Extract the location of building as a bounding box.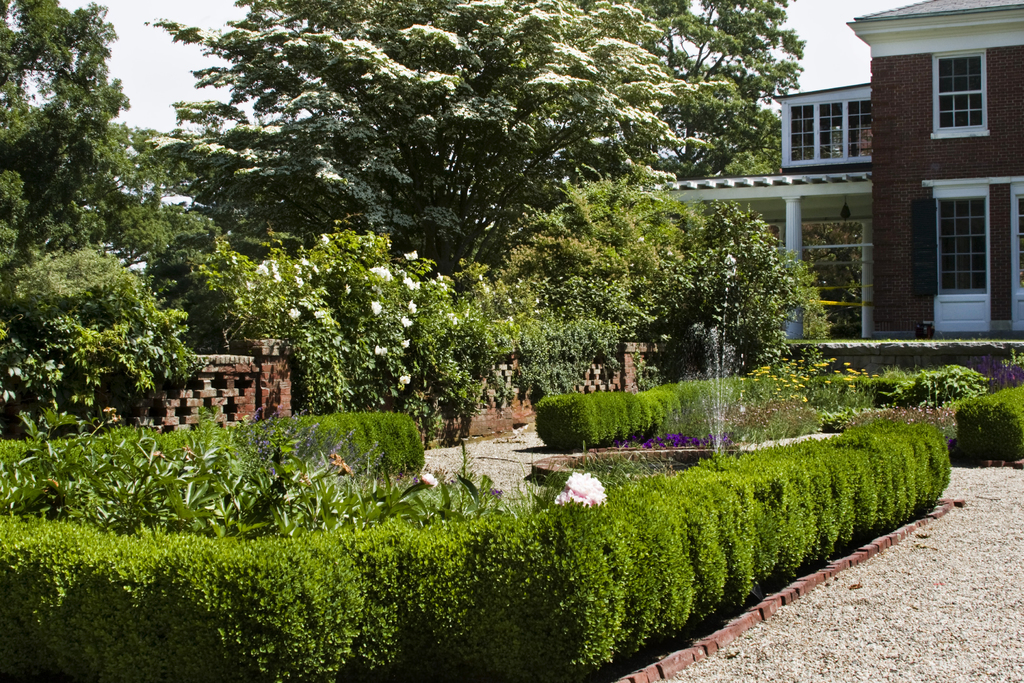
(641, 1, 1023, 336).
